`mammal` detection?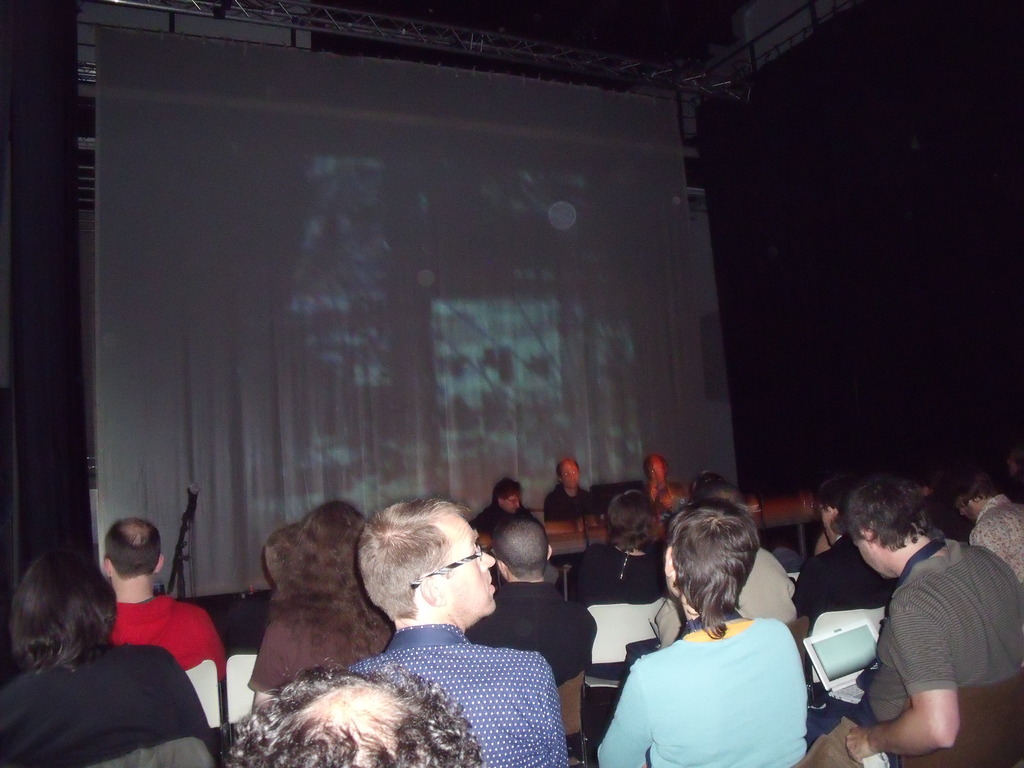
crop(547, 455, 600, 524)
